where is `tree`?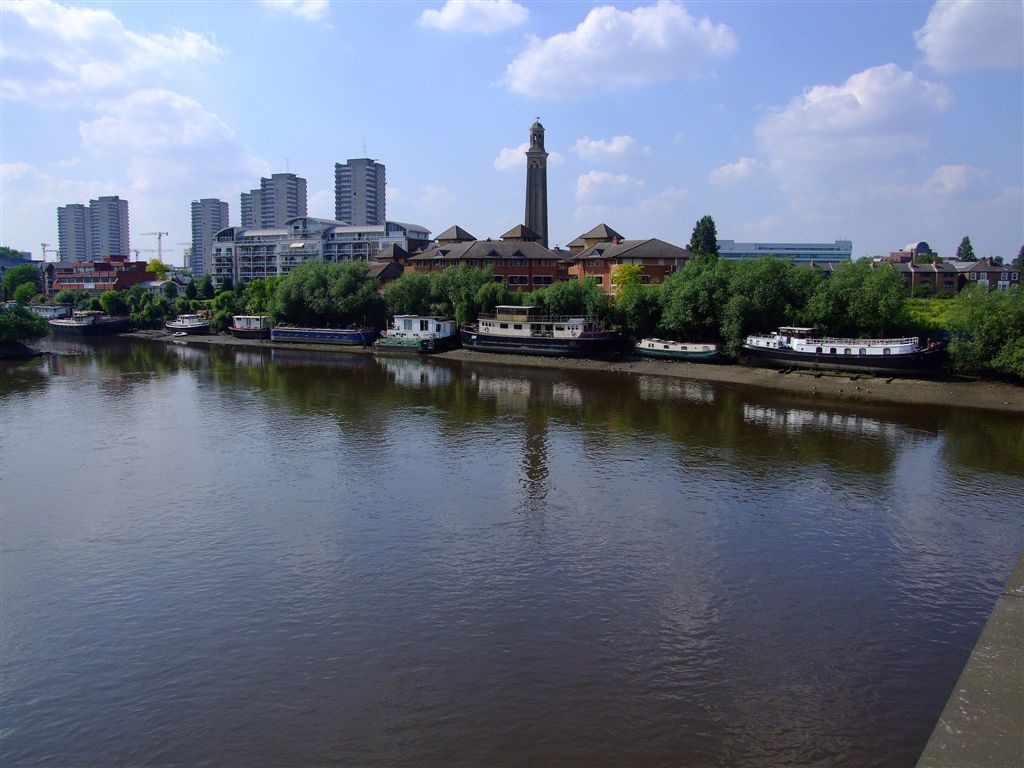
163/276/253/323.
